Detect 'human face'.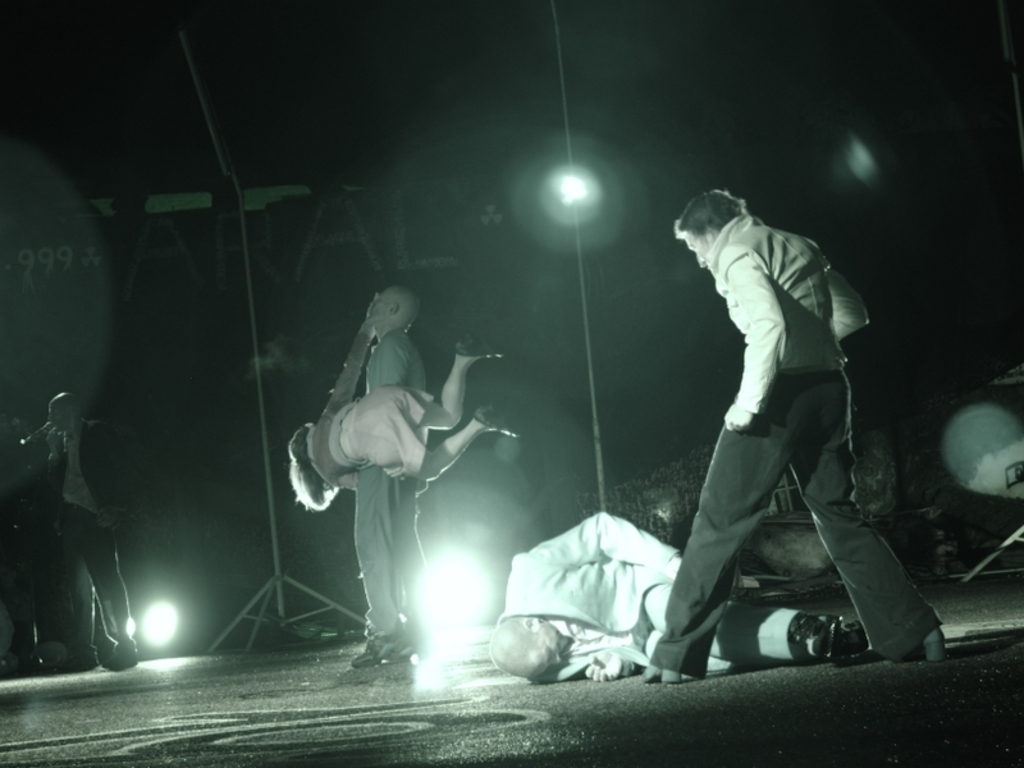
Detected at box=[534, 625, 568, 673].
